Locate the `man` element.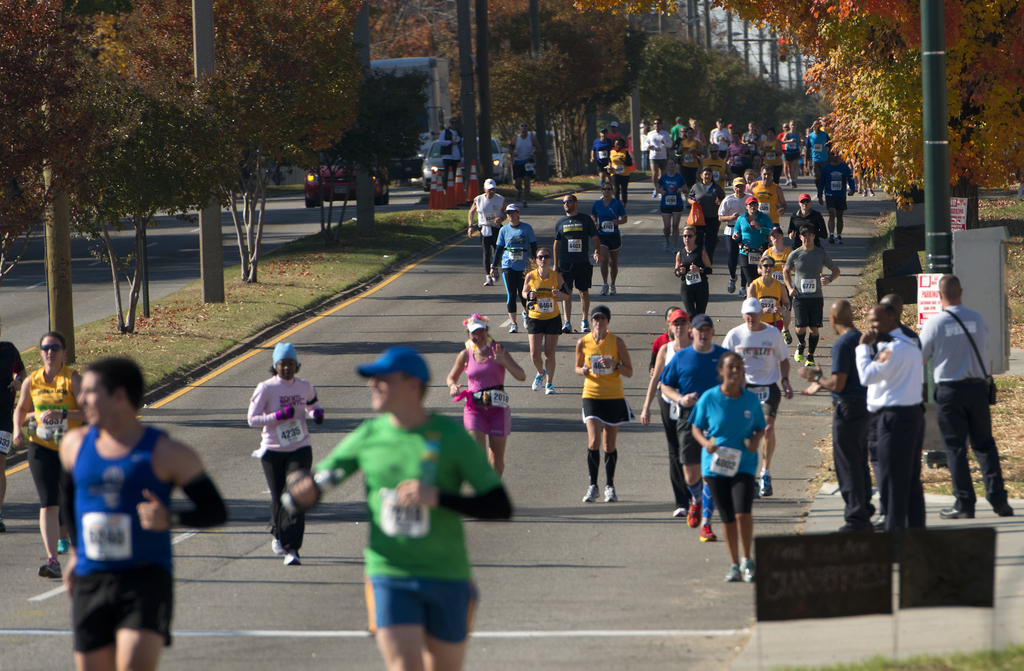
Element bbox: <box>721,299,794,501</box>.
